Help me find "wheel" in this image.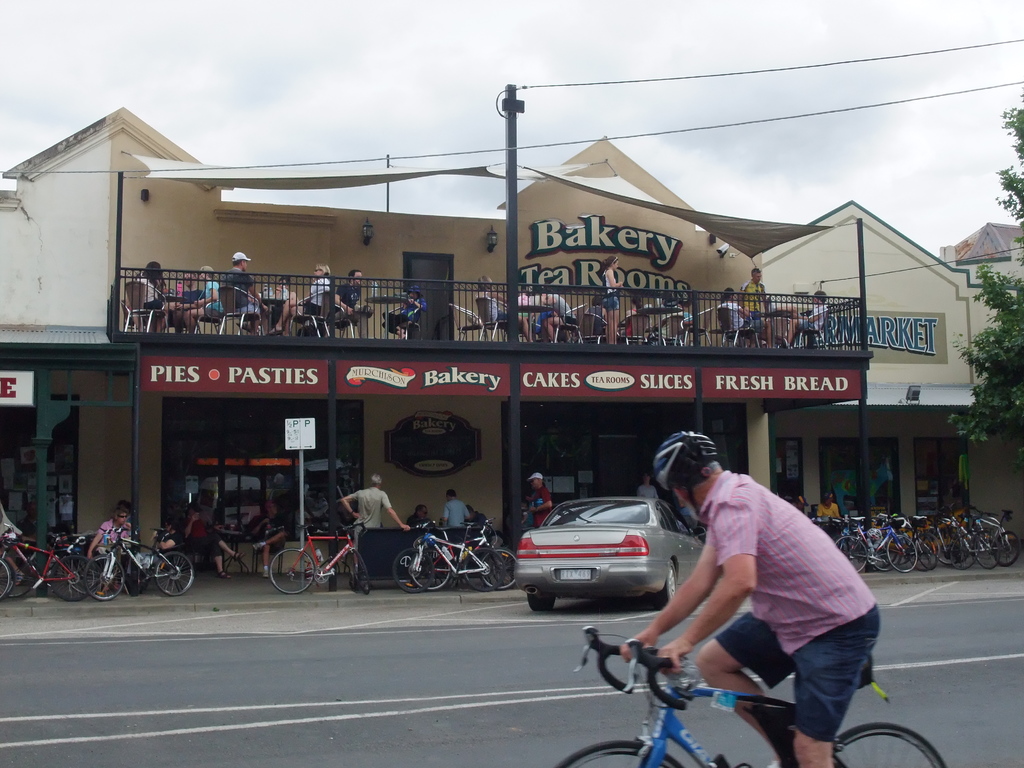
Found it: region(84, 554, 124, 599).
